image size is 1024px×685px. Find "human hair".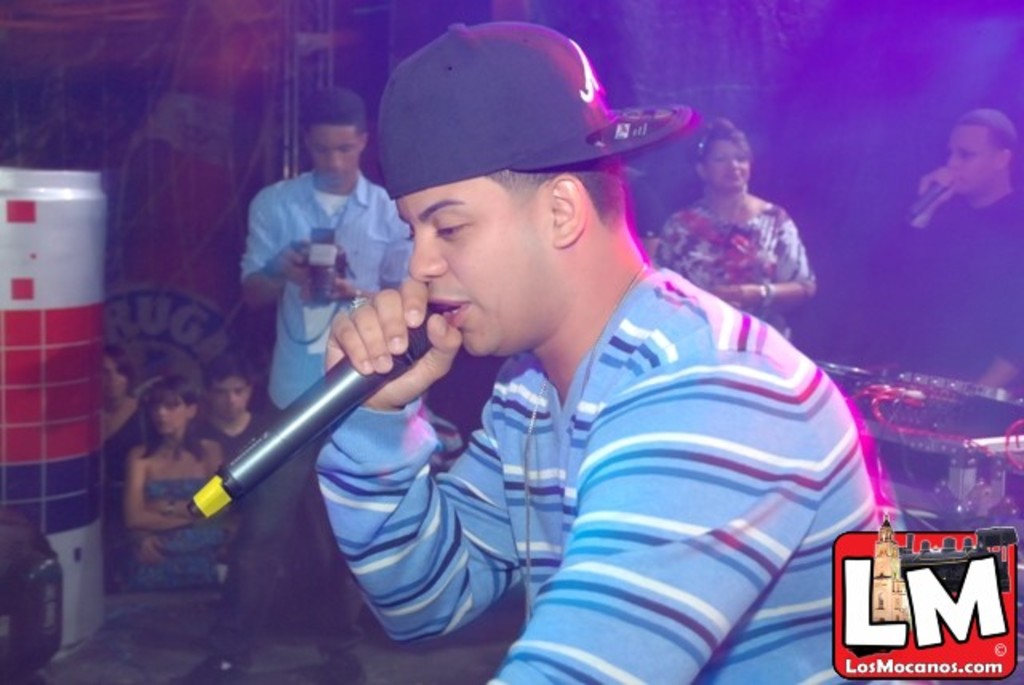
locate(955, 107, 1018, 150).
